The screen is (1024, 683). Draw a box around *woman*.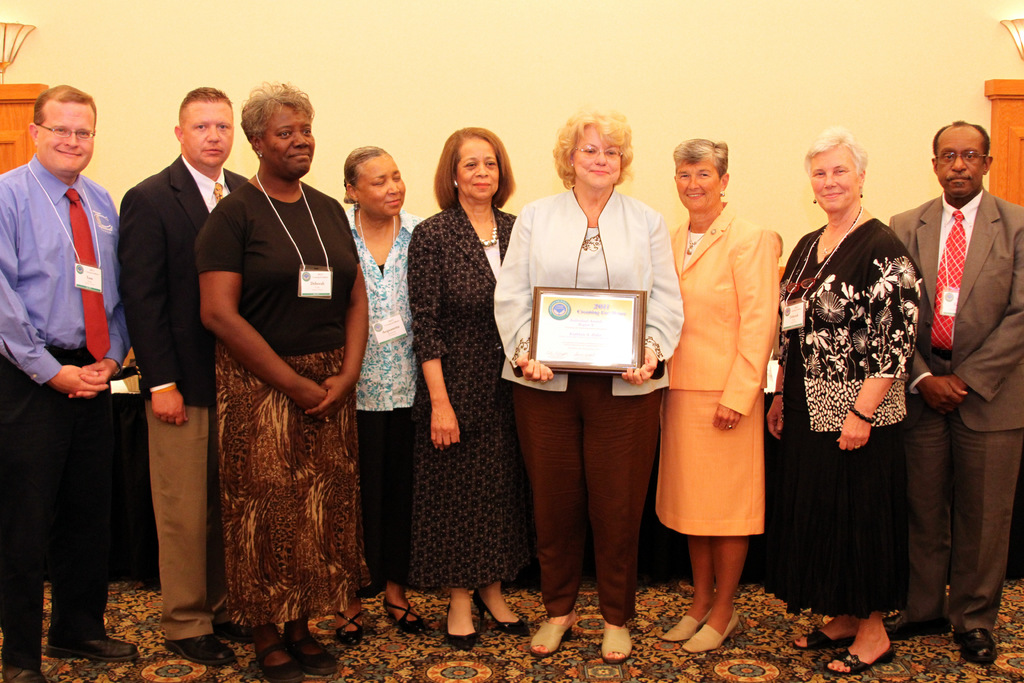
bbox(783, 128, 936, 655).
